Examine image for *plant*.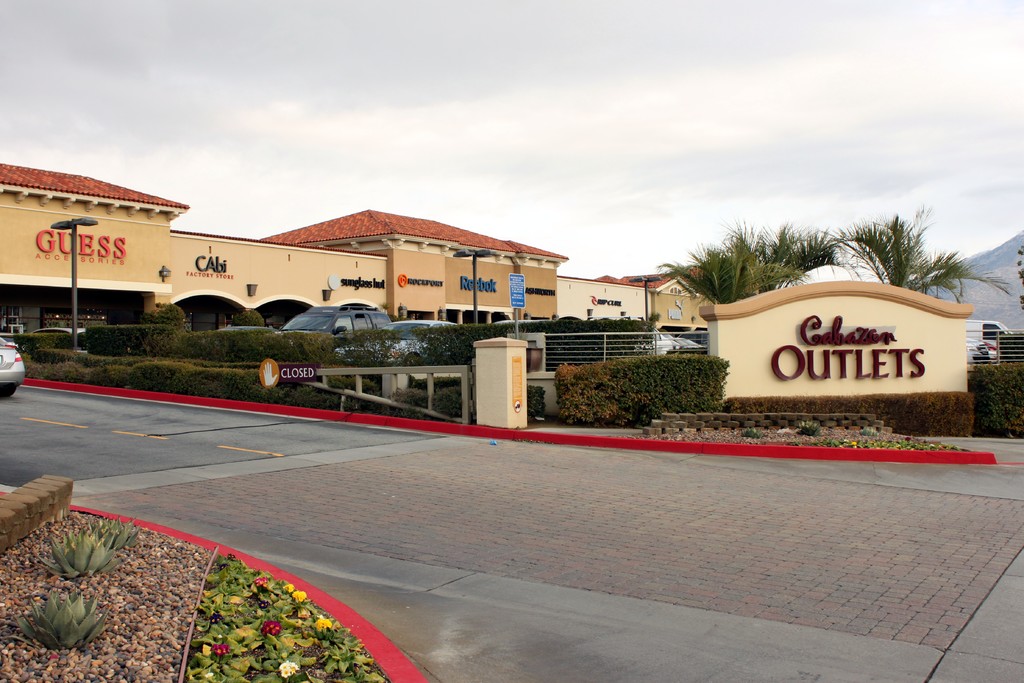
Examination result: select_region(860, 425, 876, 434).
